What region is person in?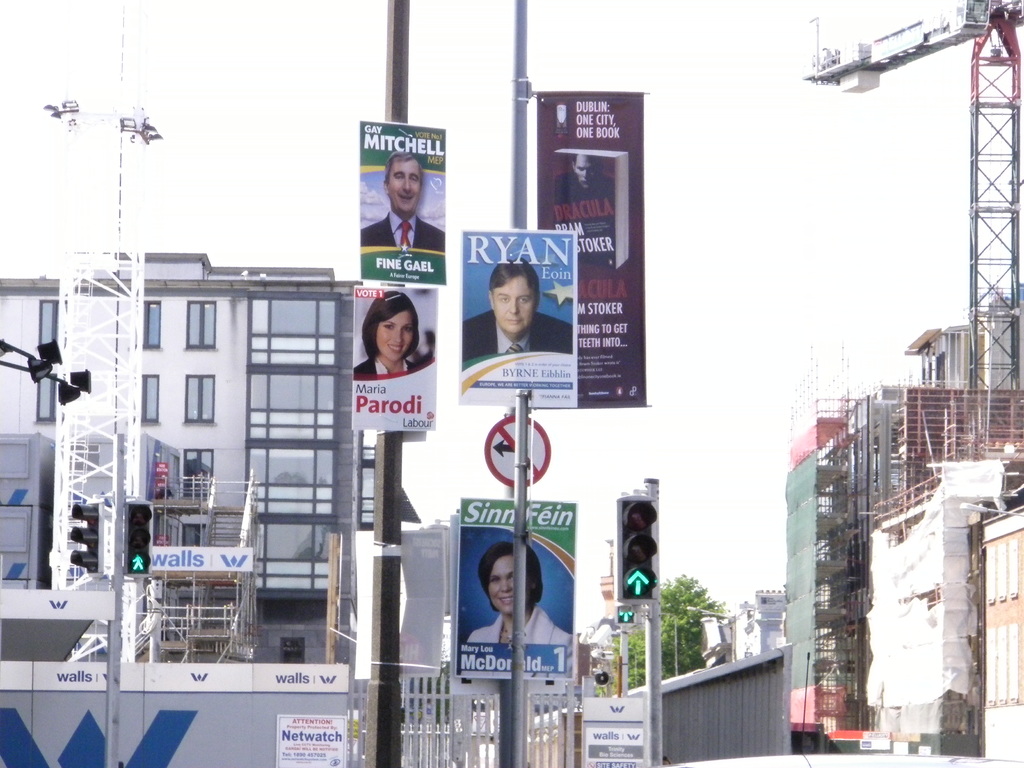
{"left": 463, "top": 540, "right": 577, "bottom": 645}.
